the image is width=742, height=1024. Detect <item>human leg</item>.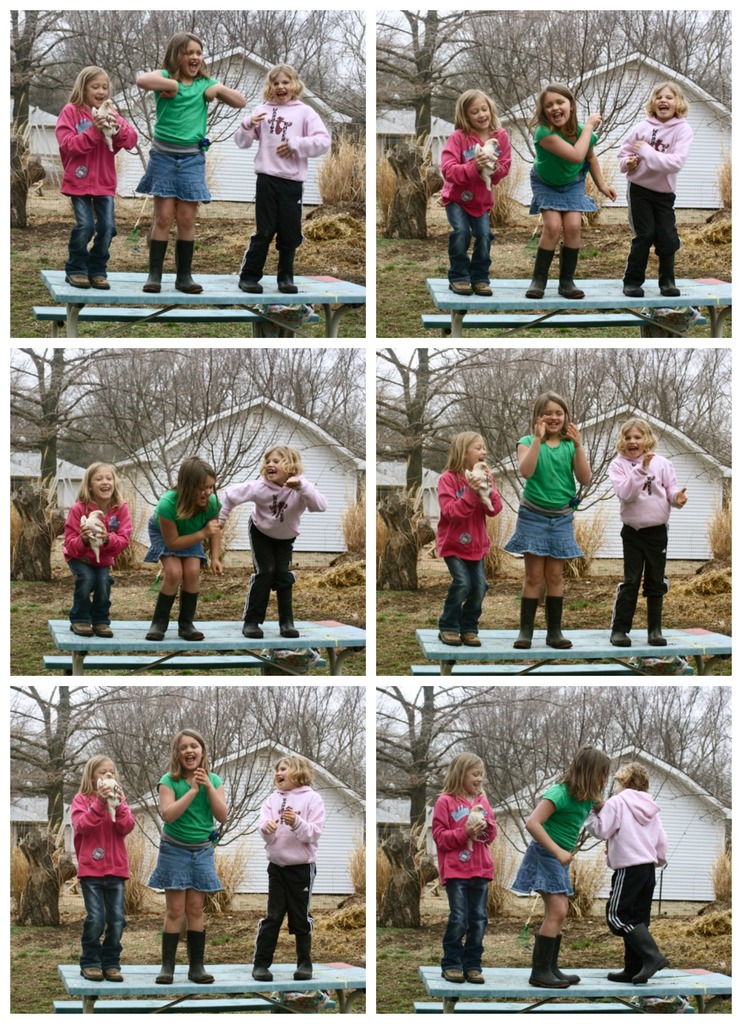
Detection: {"left": 237, "top": 176, "right": 278, "bottom": 292}.
